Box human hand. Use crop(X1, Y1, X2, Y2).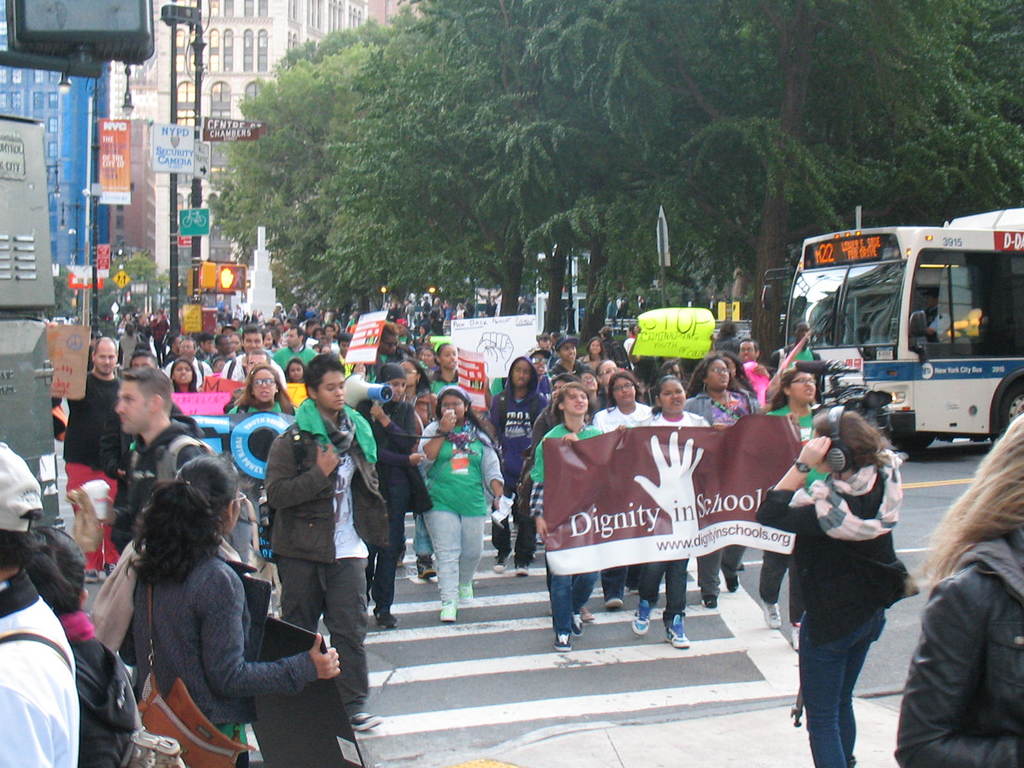
crop(537, 518, 550, 541).
